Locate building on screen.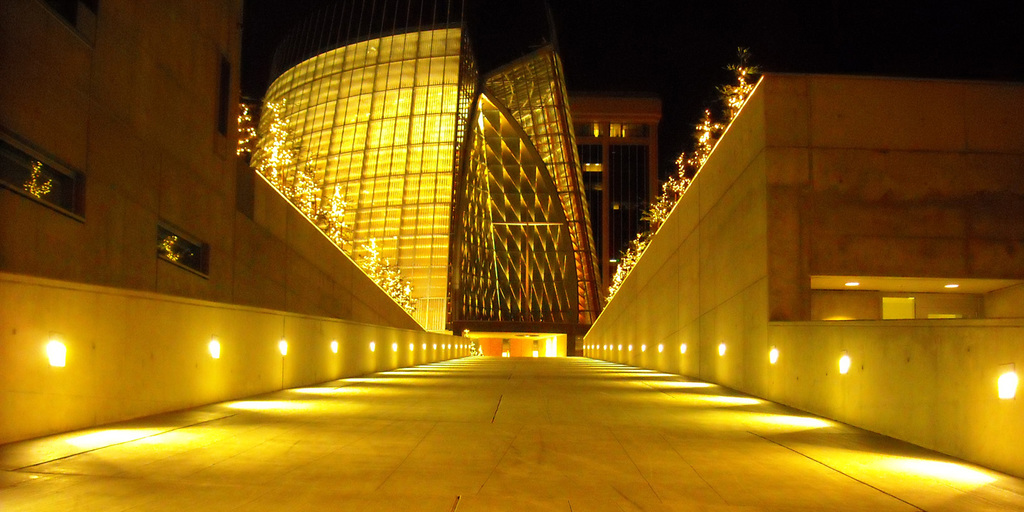
On screen at 260,0,600,334.
